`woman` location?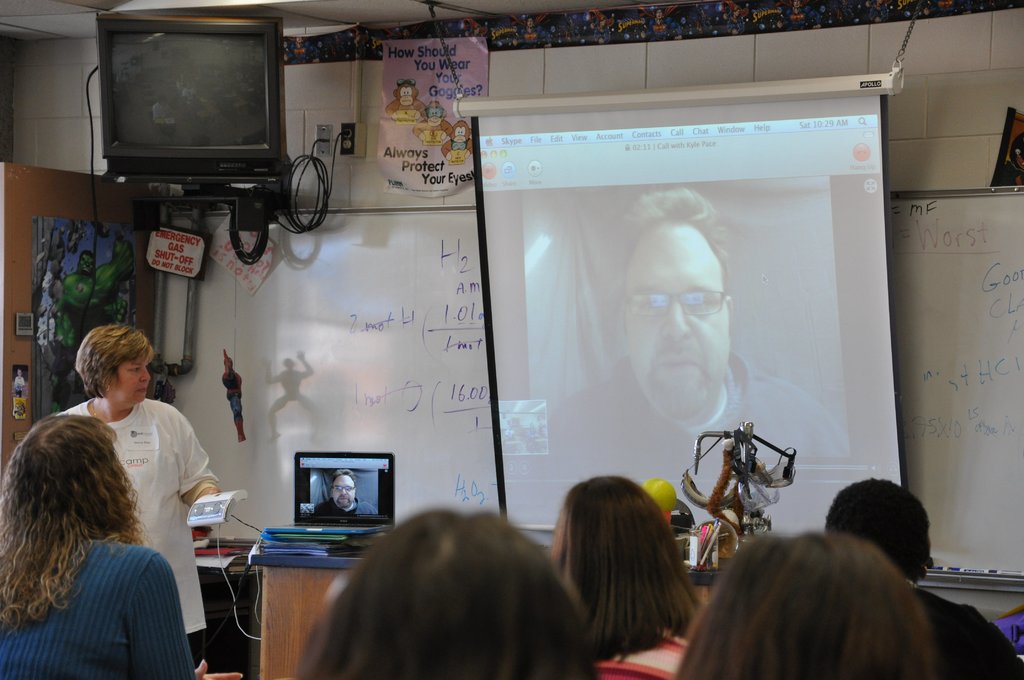
bbox=(550, 475, 704, 679)
